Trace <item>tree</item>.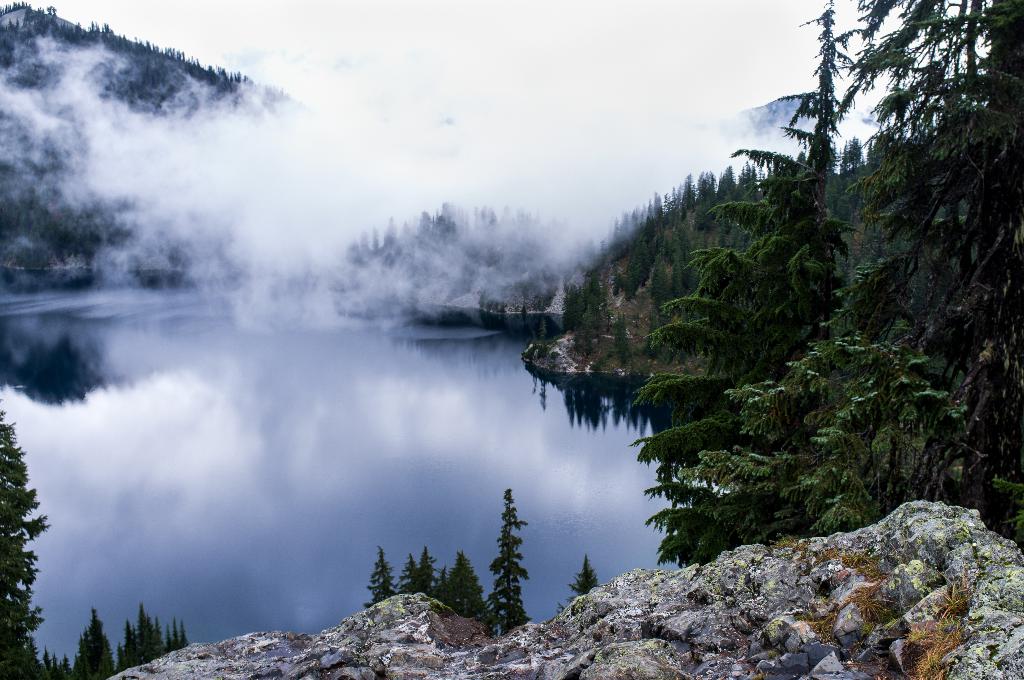
Traced to (0, 401, 67, 679).
